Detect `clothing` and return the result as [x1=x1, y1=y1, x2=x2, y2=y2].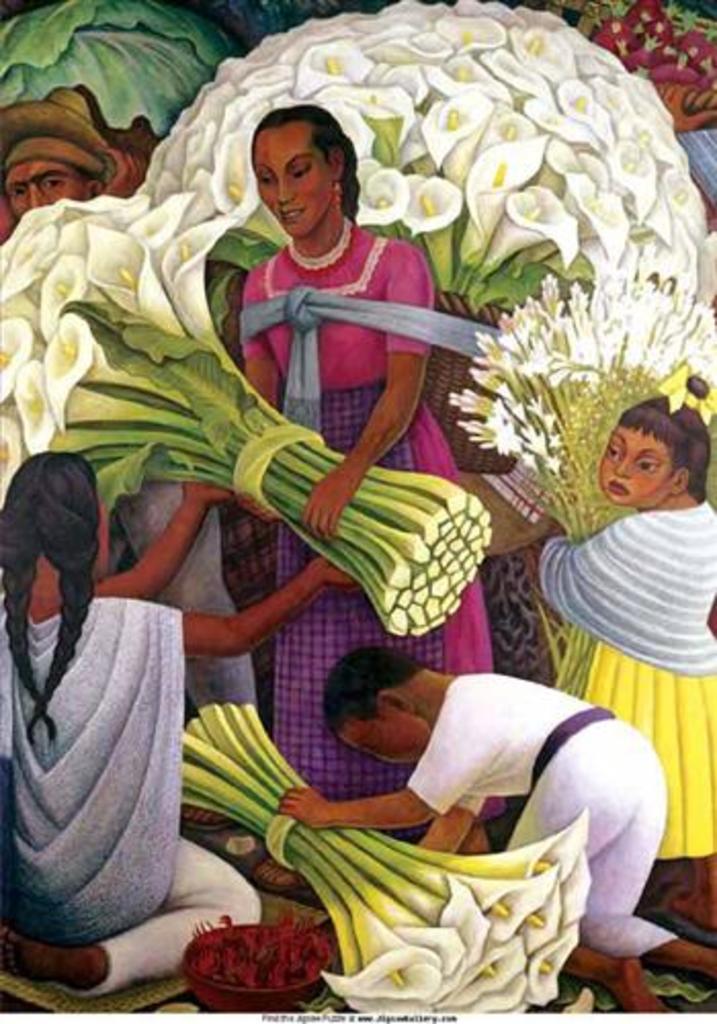
[x1=225, y1=213, x2=449, y2=848].
